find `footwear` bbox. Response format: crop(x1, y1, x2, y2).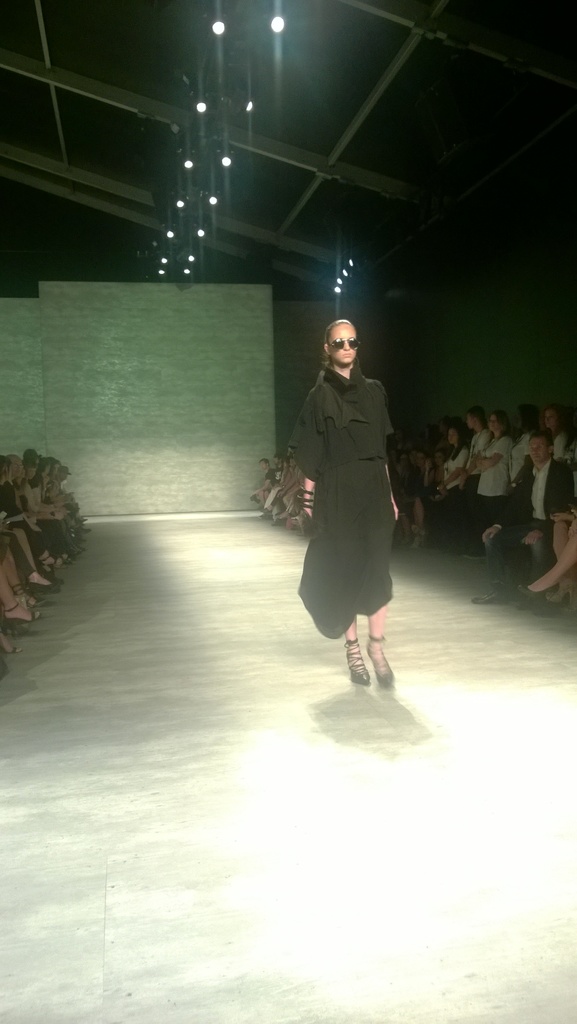
crop(337, 634, 367, 686).
